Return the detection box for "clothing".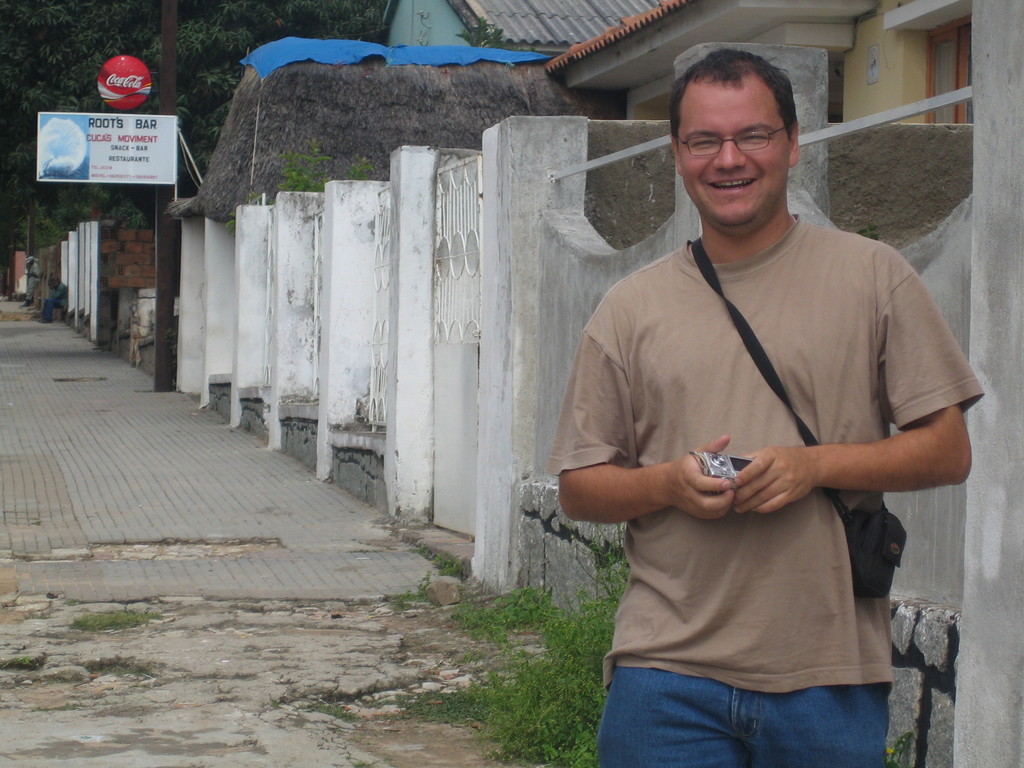
597/663/891/767.
